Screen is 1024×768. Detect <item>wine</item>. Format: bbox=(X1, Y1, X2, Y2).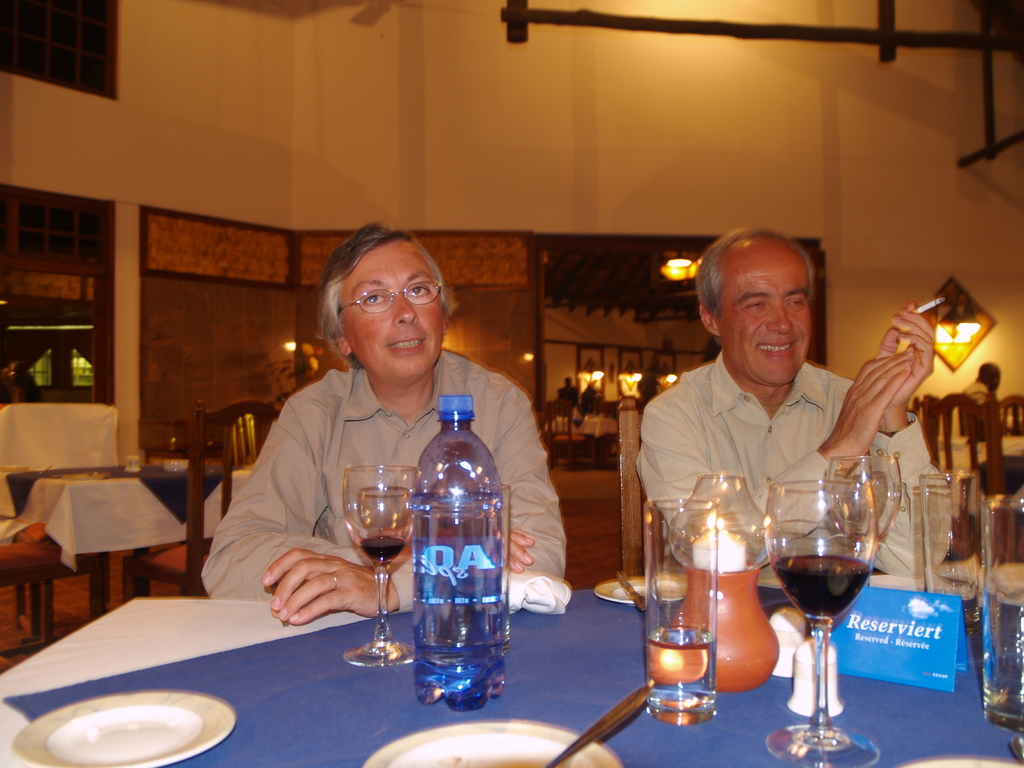
bbox=(358, 532, 408, 564).
